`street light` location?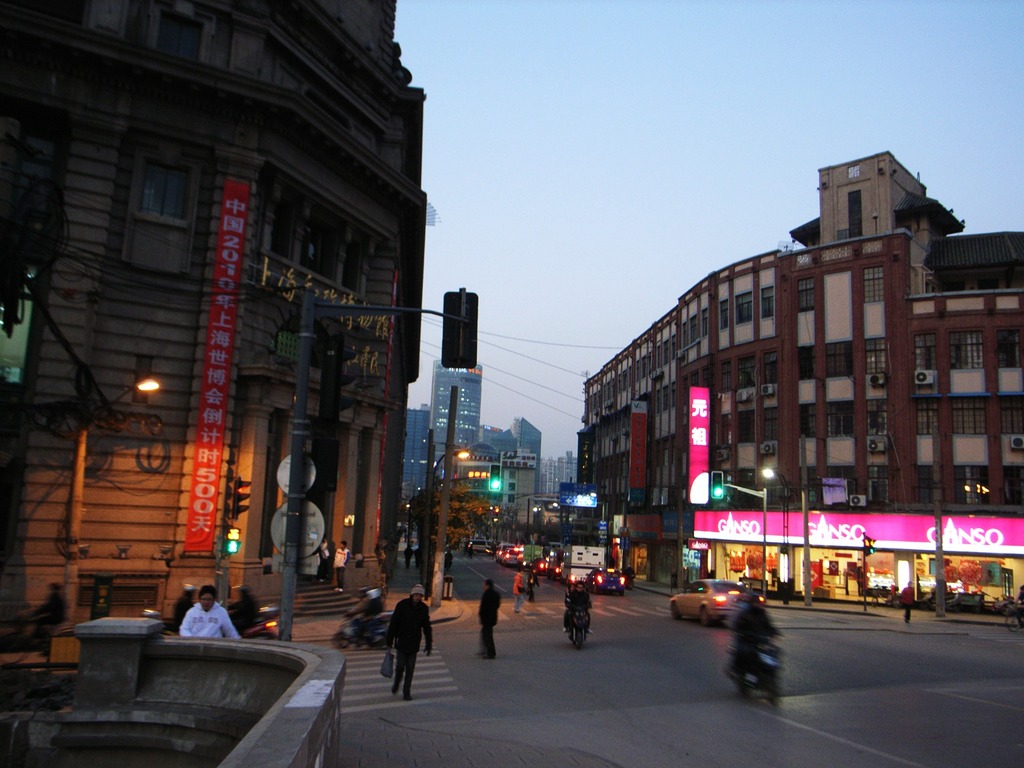
x1=760, y1=468, x2=787, y2=602
